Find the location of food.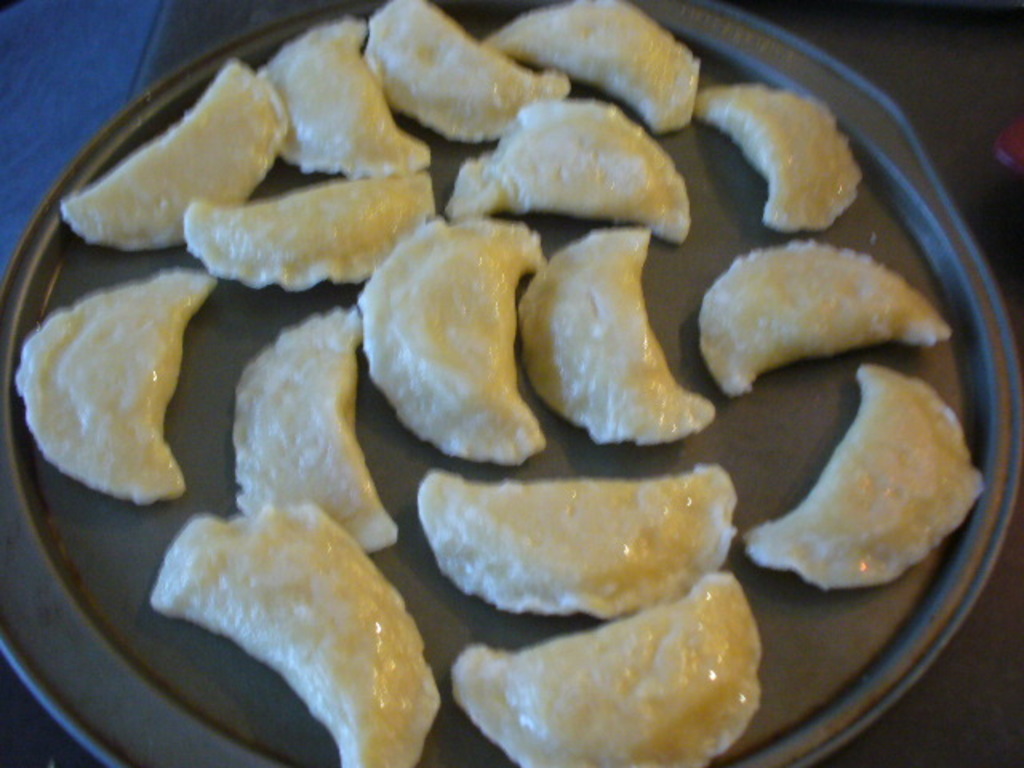
Location: bbox(254, 18, 437, 181).
